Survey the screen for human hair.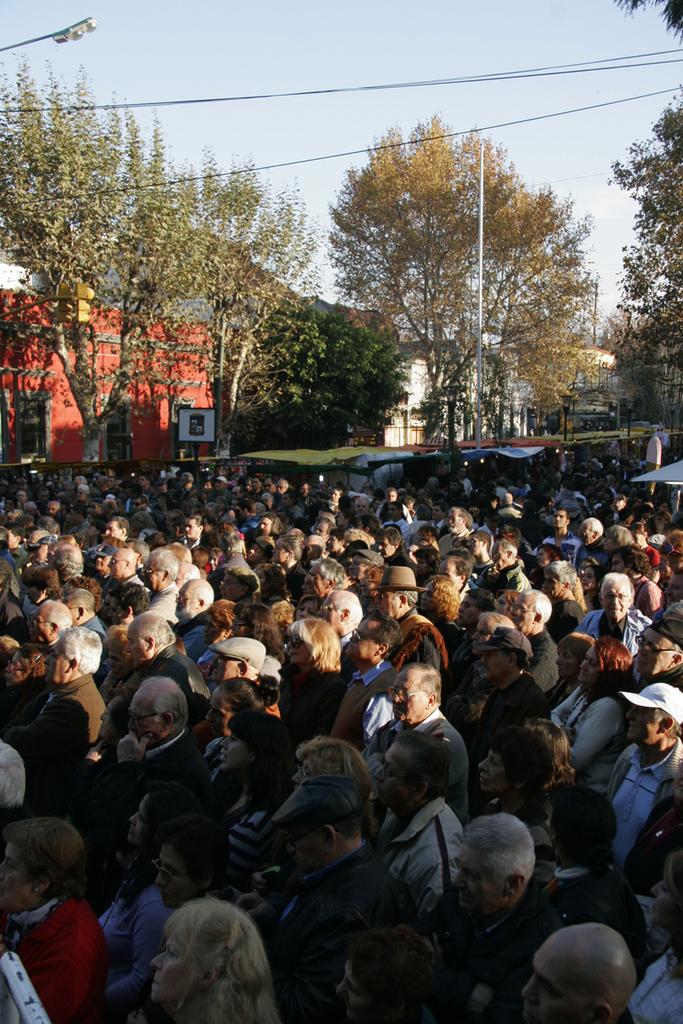
Survey found: x1=131, y1=613, x2=175, y2=655.
